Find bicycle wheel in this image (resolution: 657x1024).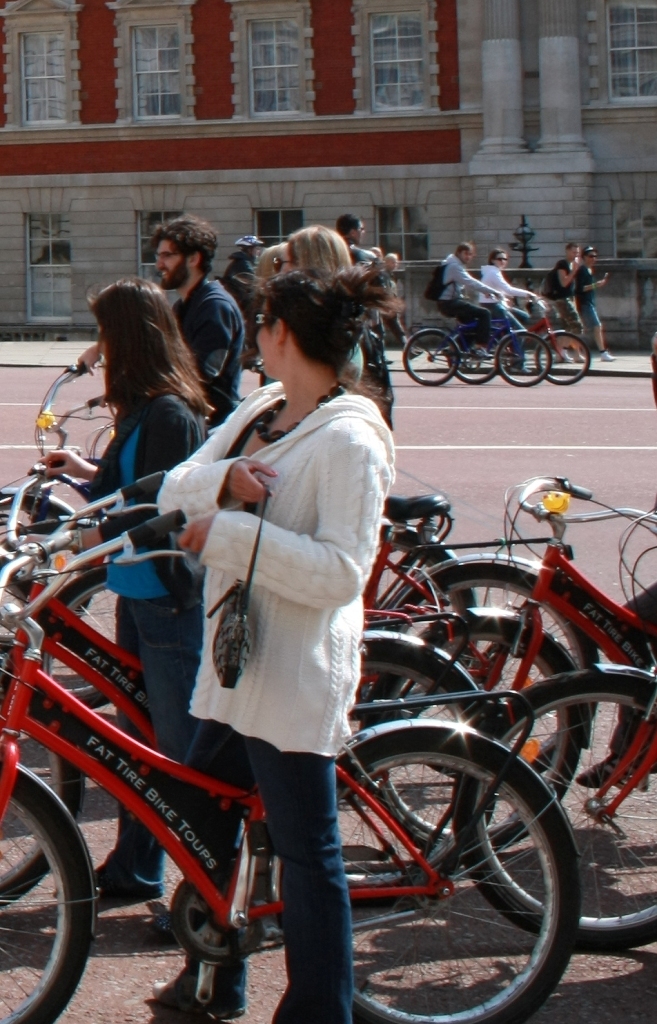
[535,330,592,387].
